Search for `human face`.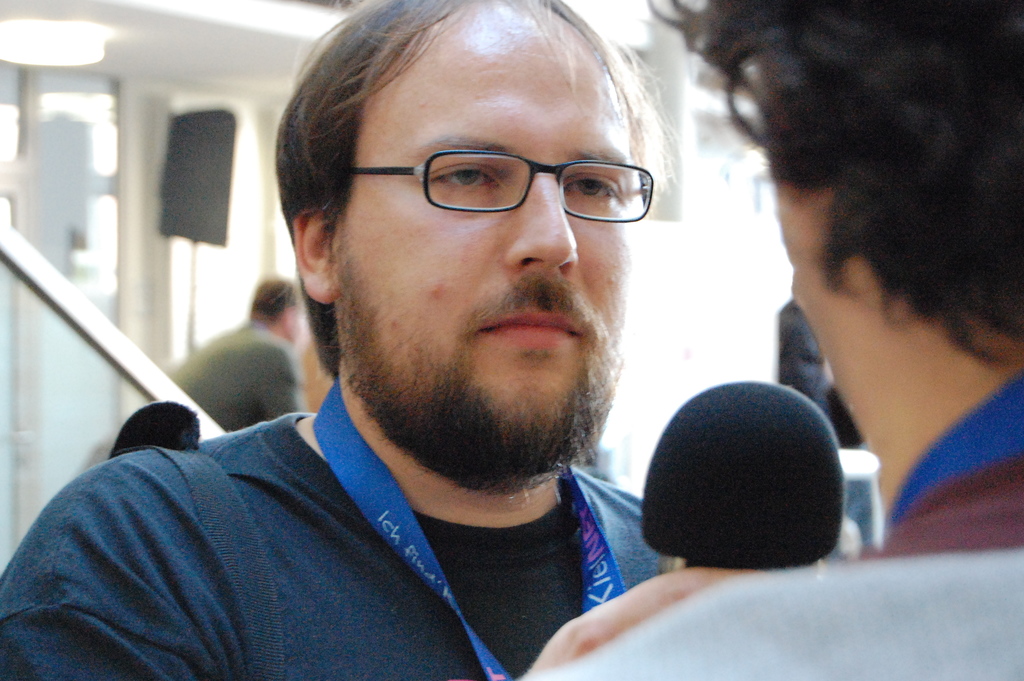
Found at (287, 294, 304, 343).
